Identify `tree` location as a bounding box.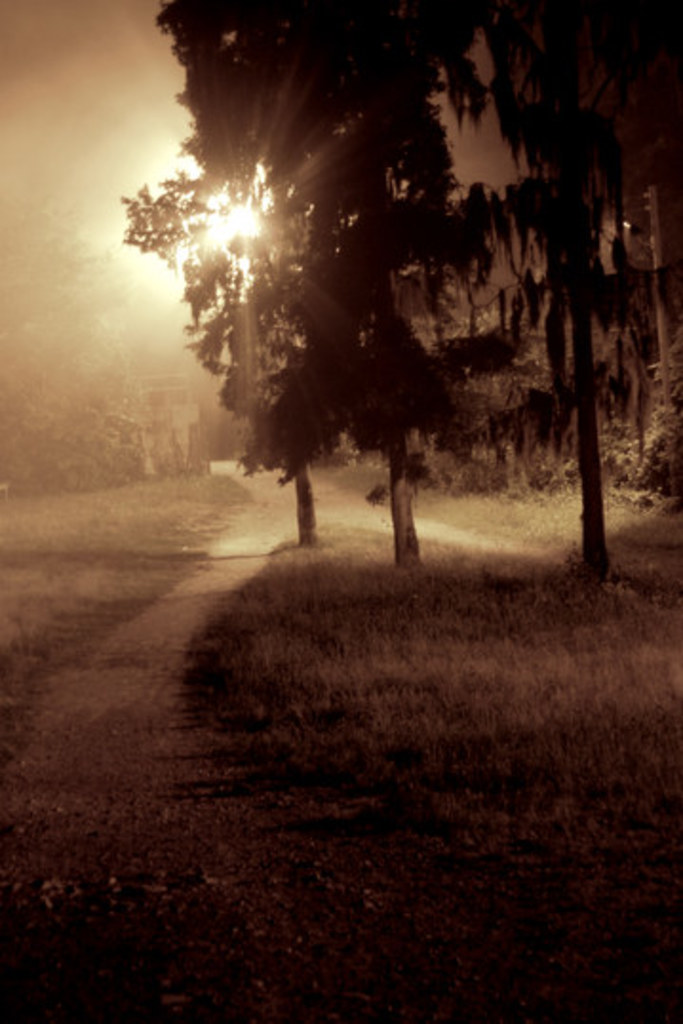
BBox(148, 0, 476, 577).
